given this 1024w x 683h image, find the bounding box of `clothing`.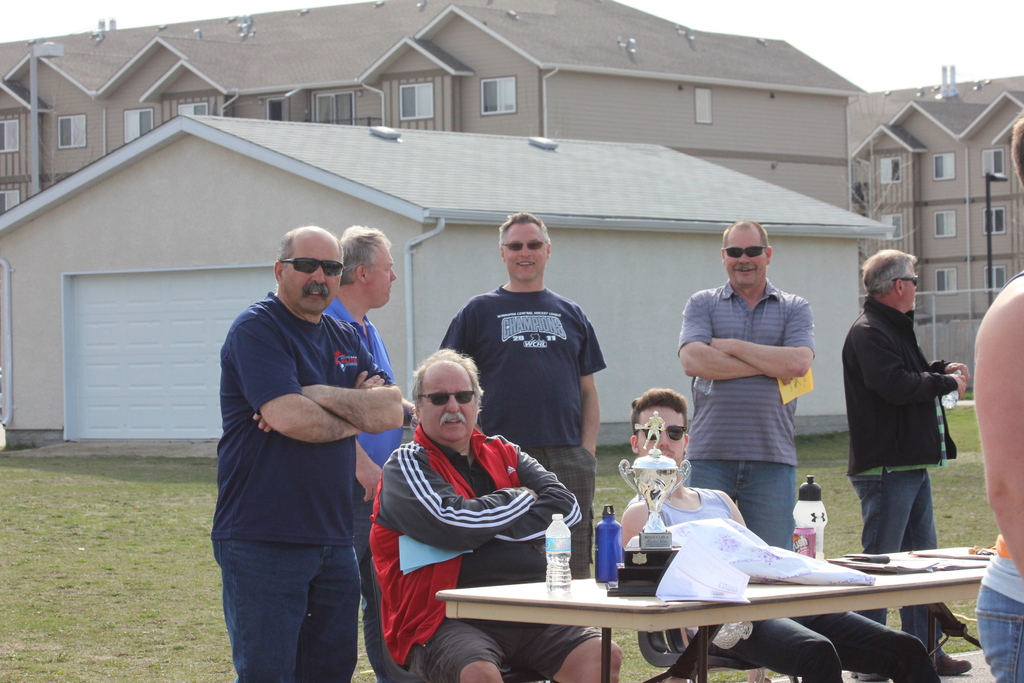
[372,426,604,682].
